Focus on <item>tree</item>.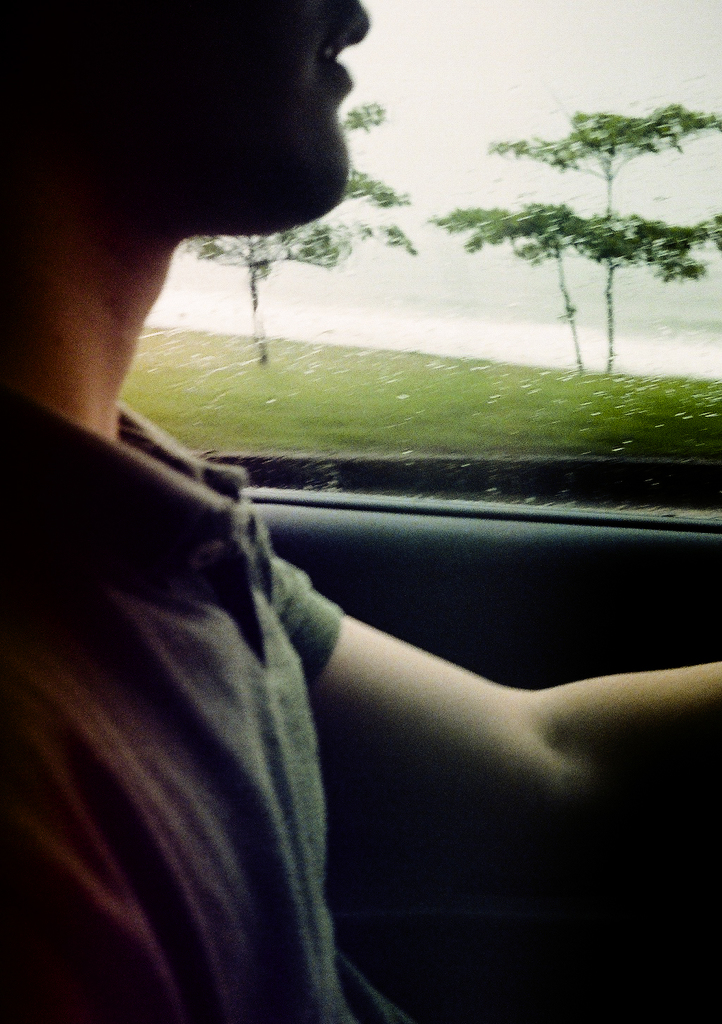
Focused at bbox=(434, 98, 720, 375).
